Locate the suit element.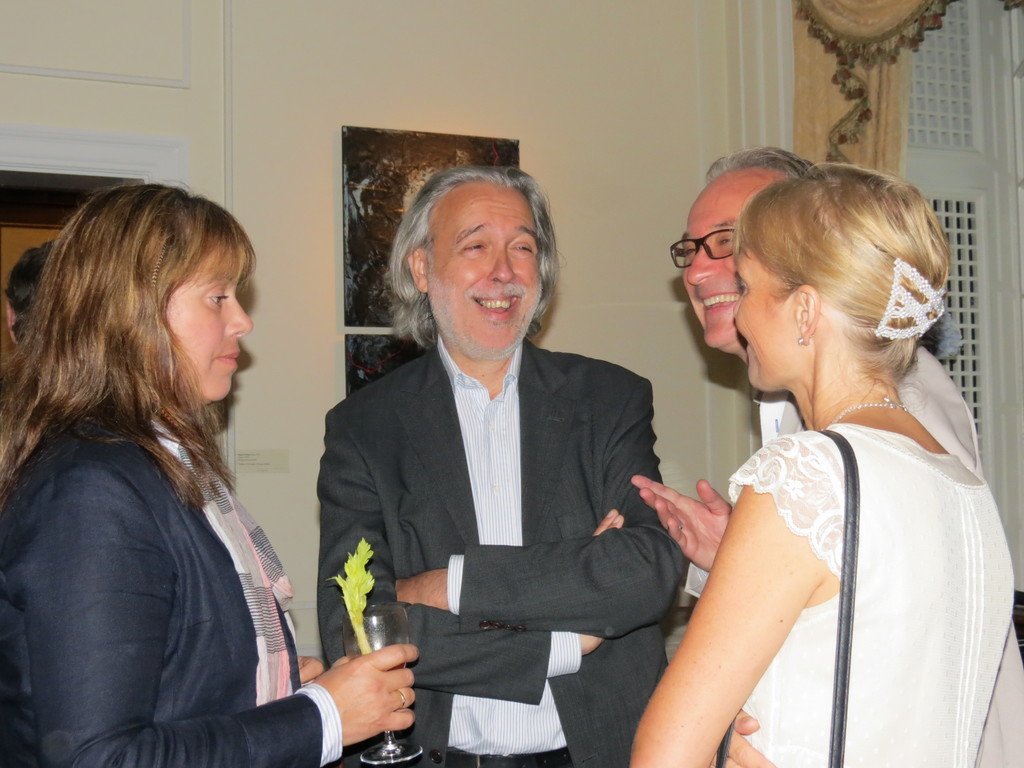
Element bbox: detection(0, 421, 326, 767).
